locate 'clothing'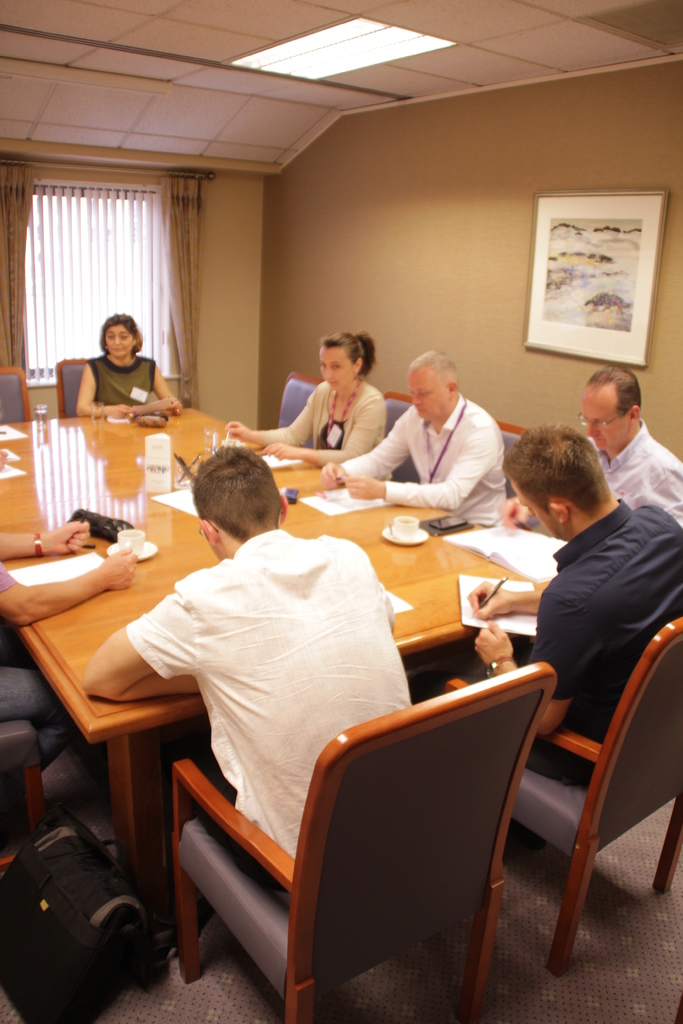
pyautogui.locateOnScreen(124, 528, 390, 864)
